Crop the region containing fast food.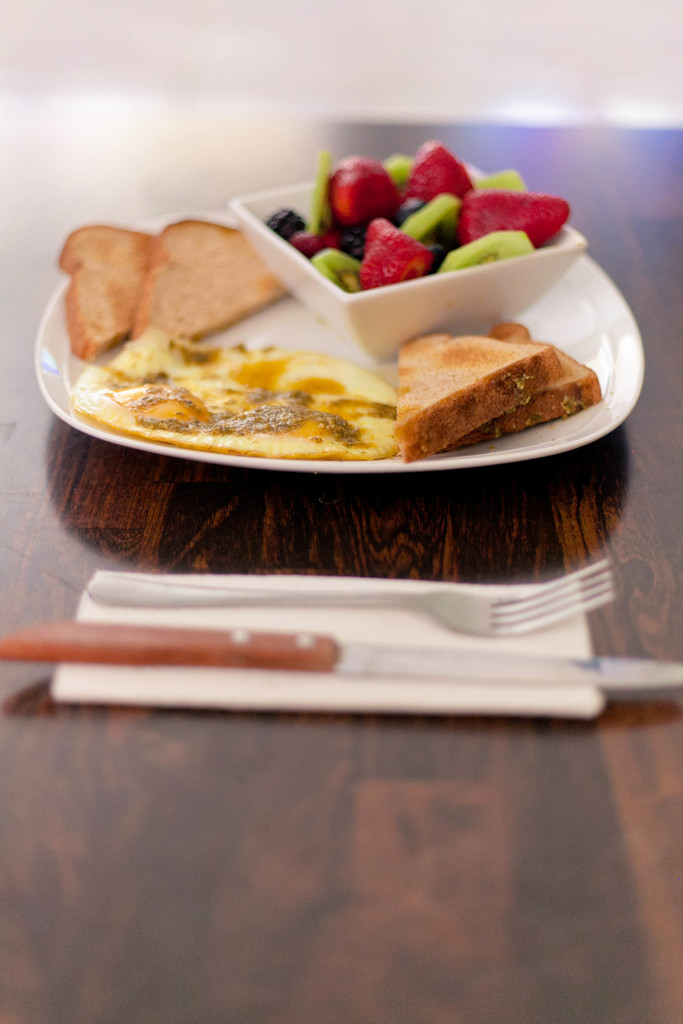
Crop region: [385, 306, 611, 436].
